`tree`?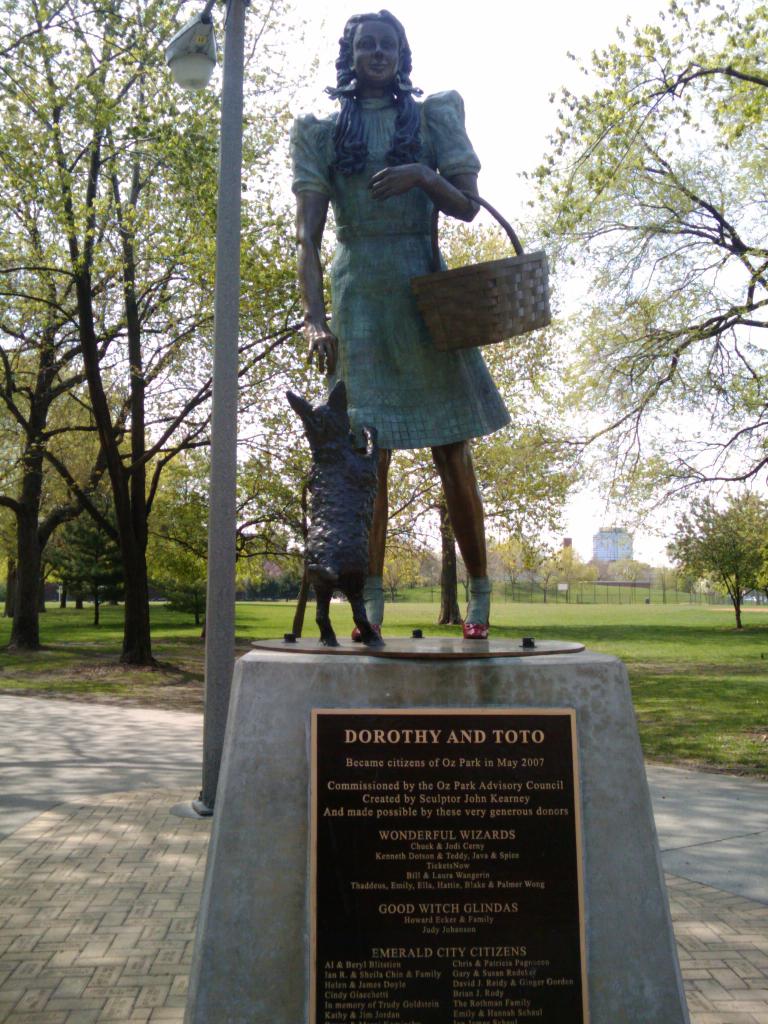
[667,481,765,628]
